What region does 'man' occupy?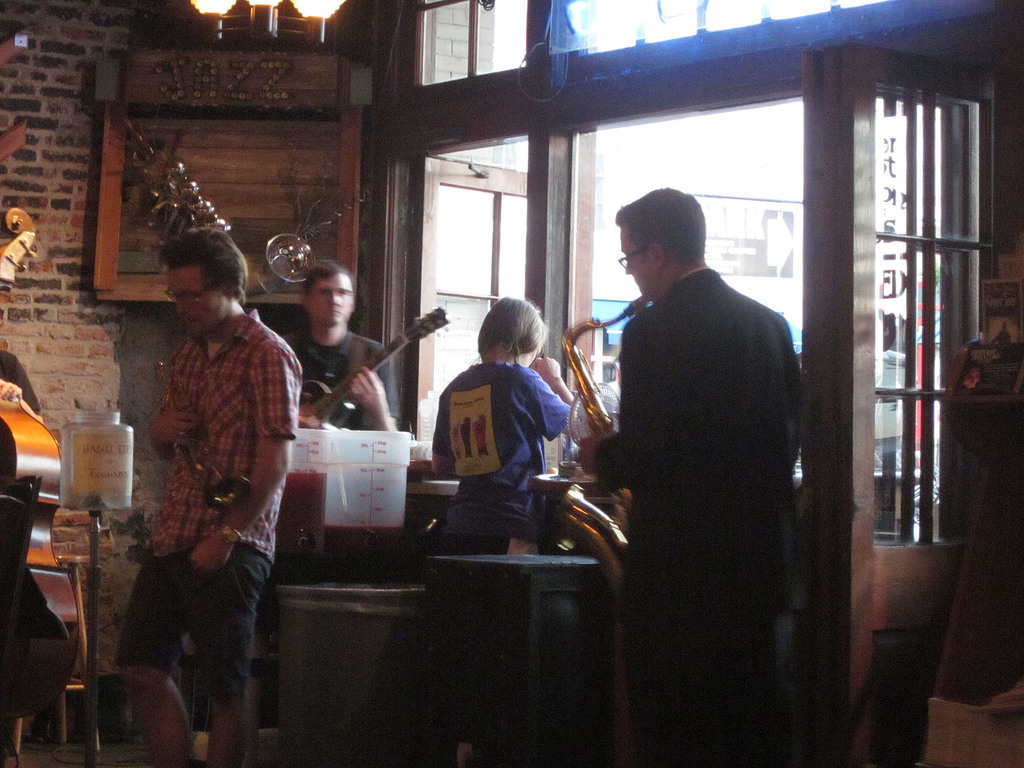
detection(428, 292, 575, 558).
